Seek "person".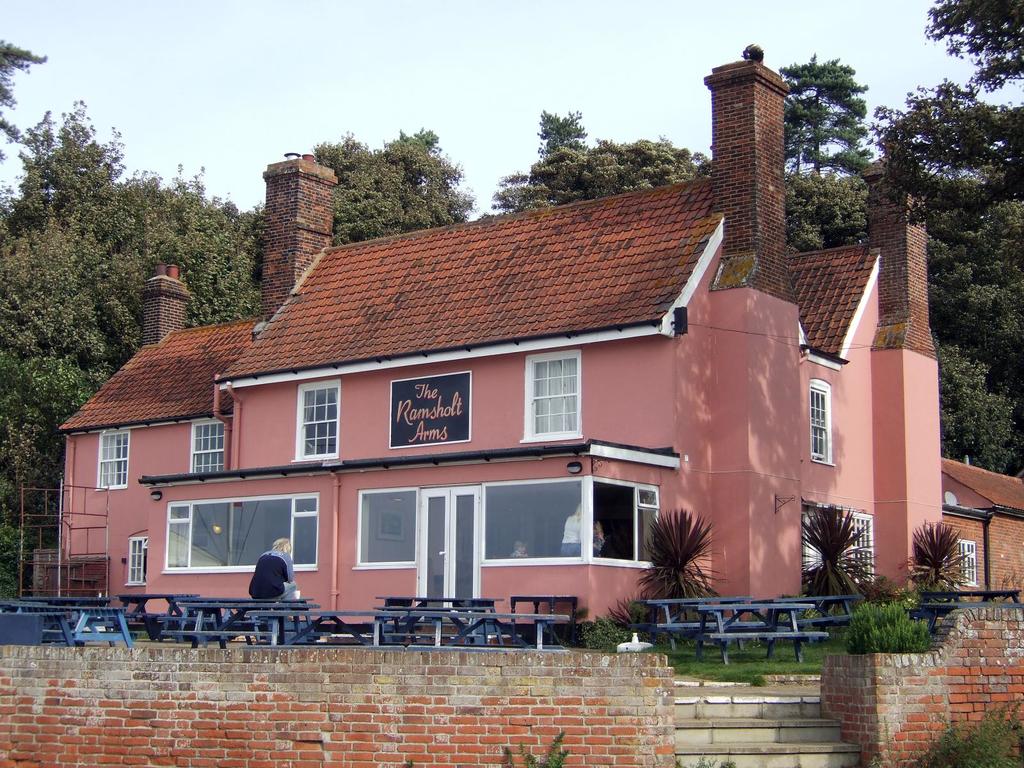
Rect(559, 499, 605, 558).
